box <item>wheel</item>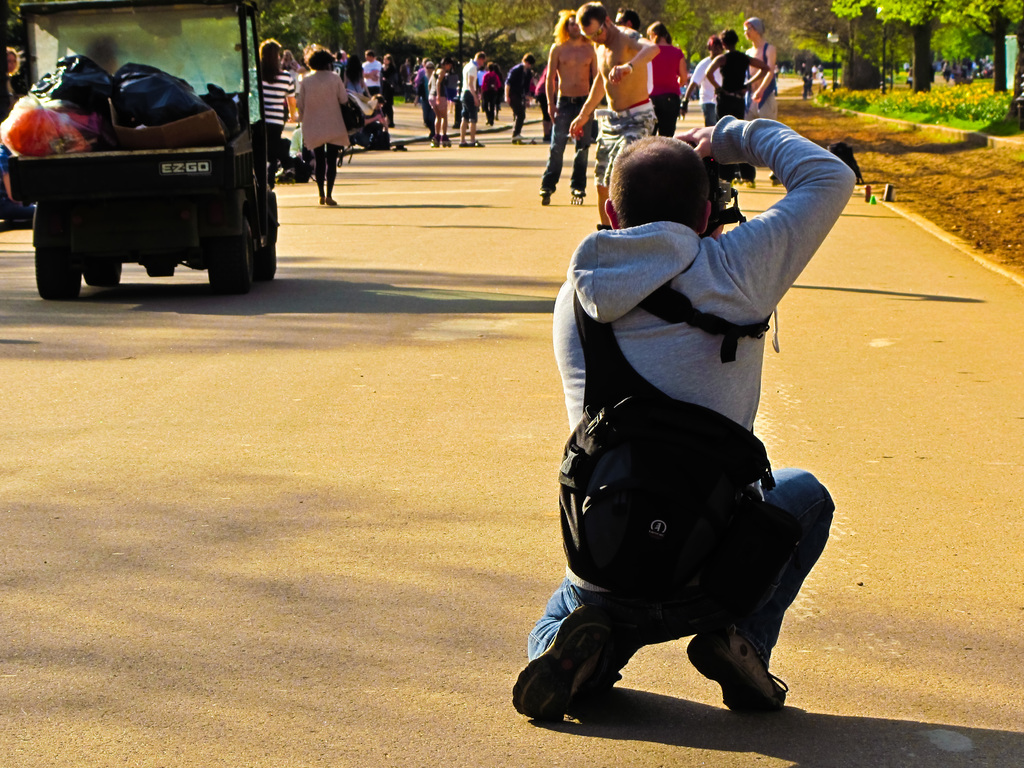
186 159 255 282
